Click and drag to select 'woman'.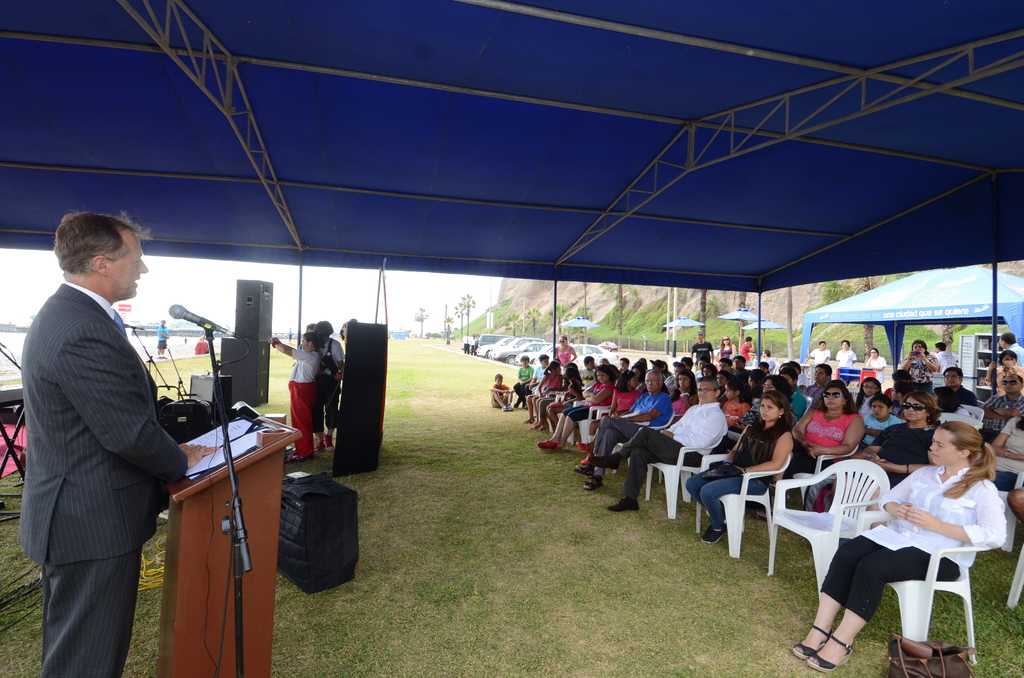
Selection: {"left": 552, "top": 334, "right": 573, "bottom": 367}.
